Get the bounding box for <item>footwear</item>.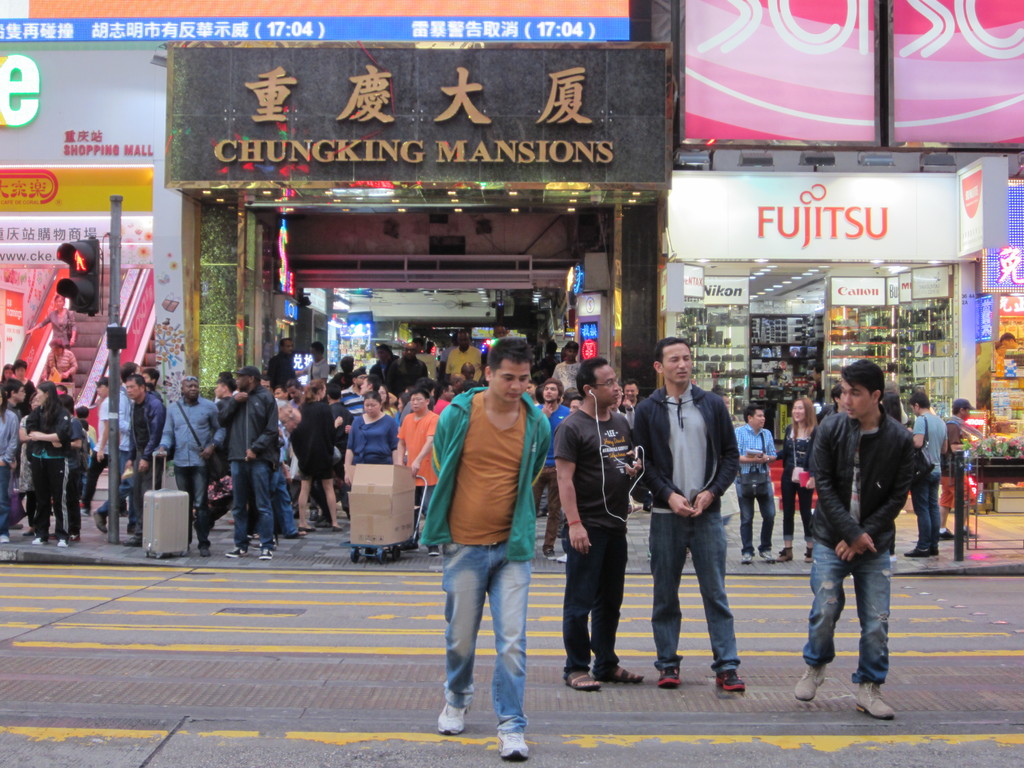
602/664/646/685.
